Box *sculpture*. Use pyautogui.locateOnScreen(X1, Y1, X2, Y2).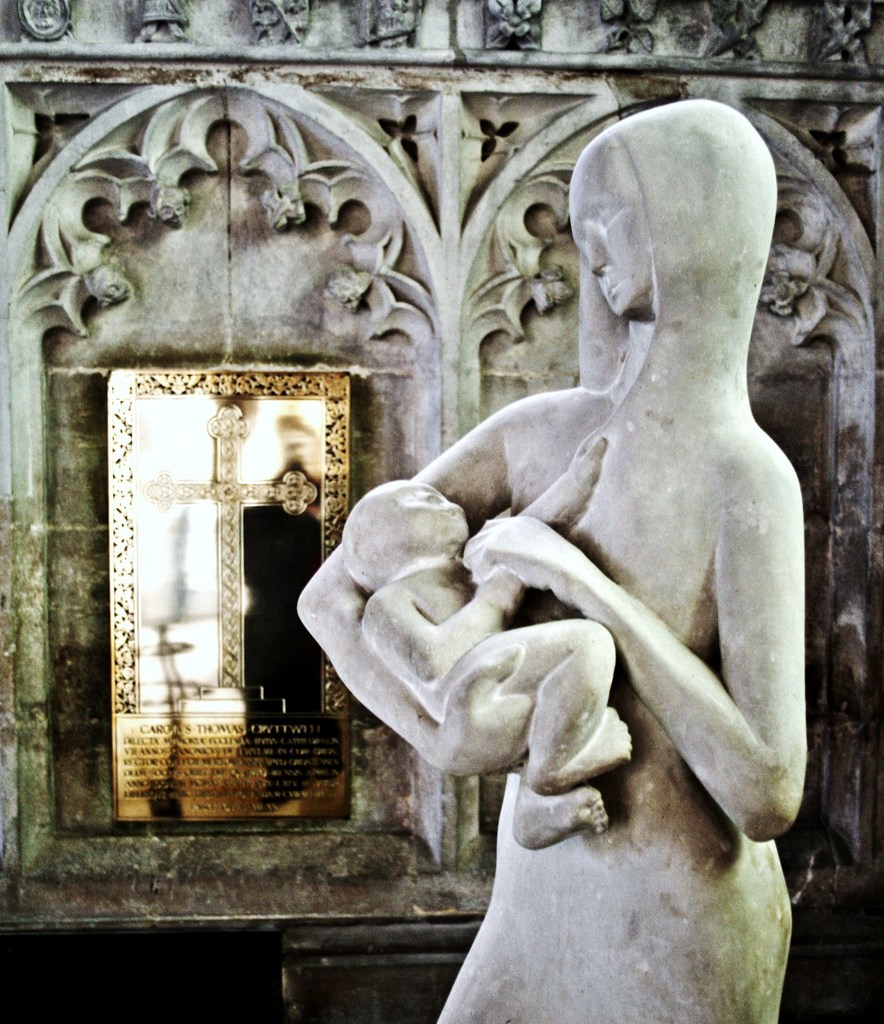
pyautogui.locateOnScreen(328, 53, 879, 993).
